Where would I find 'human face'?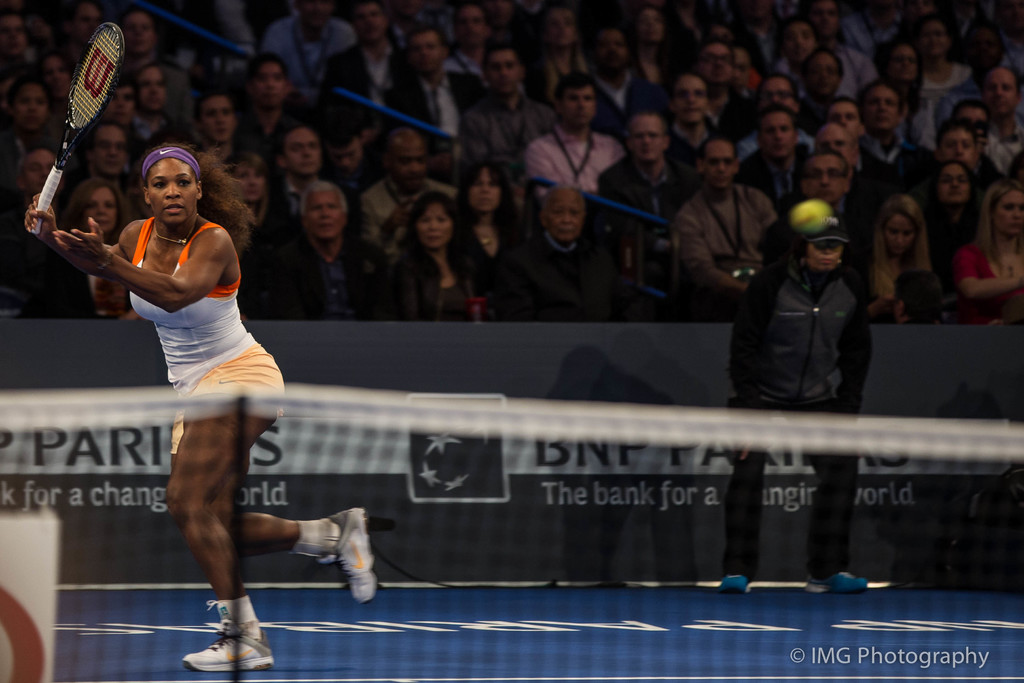
At rect(492, 44, 528, 97).
